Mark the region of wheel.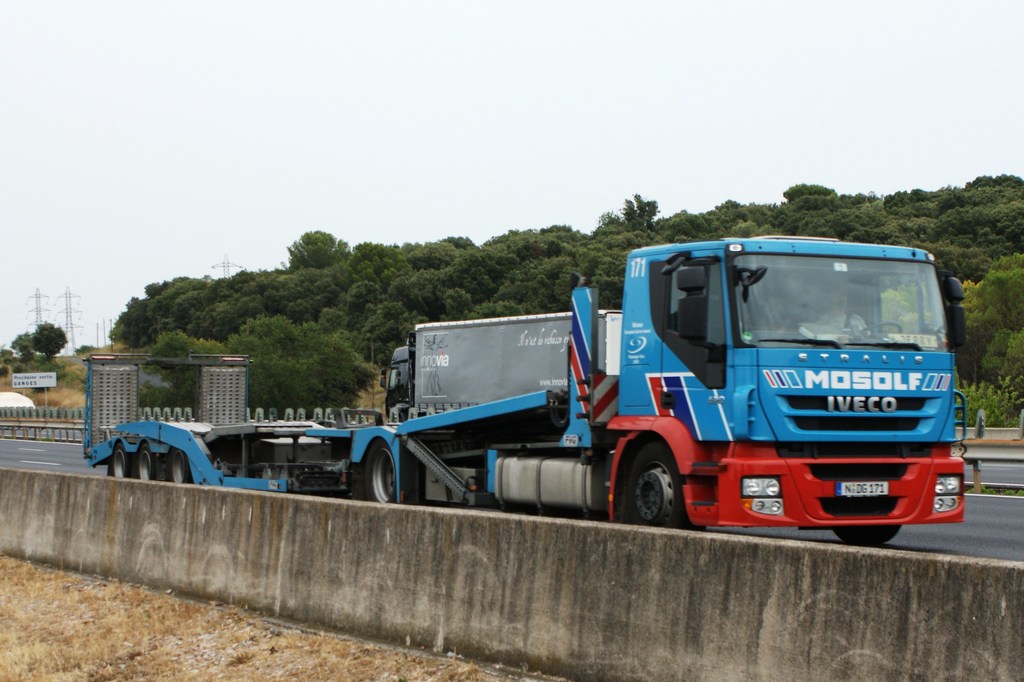
Region: box=[860, 320, 904, 334].
